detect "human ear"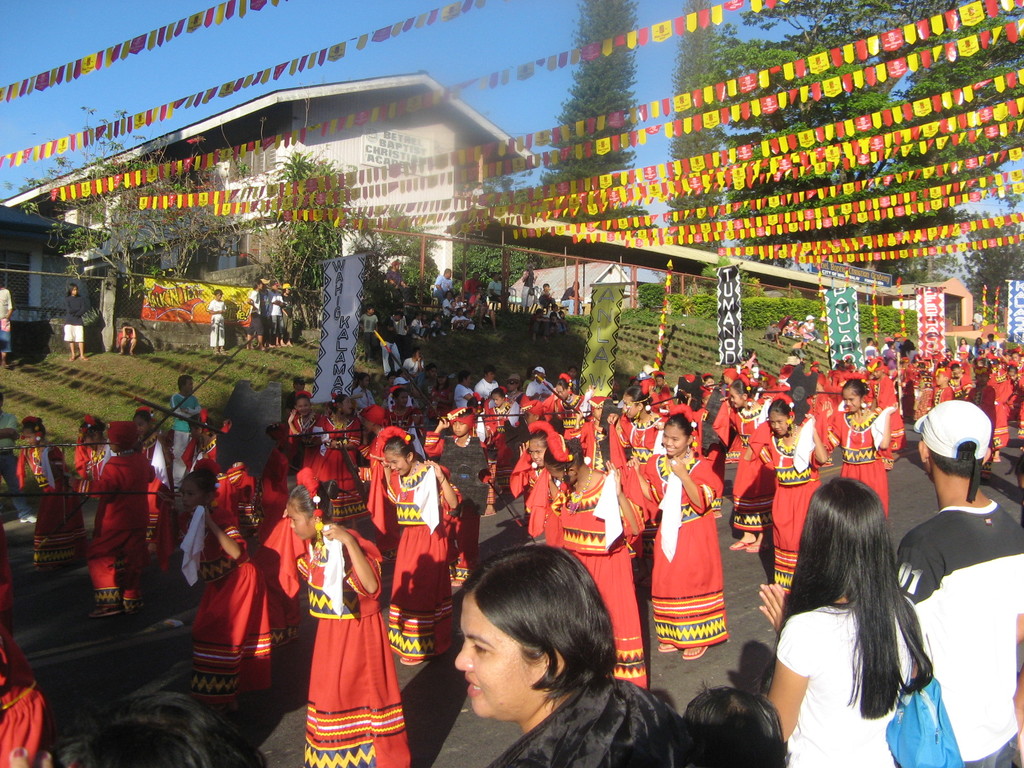
[left=569, top=467, right=577, bottom=475]
